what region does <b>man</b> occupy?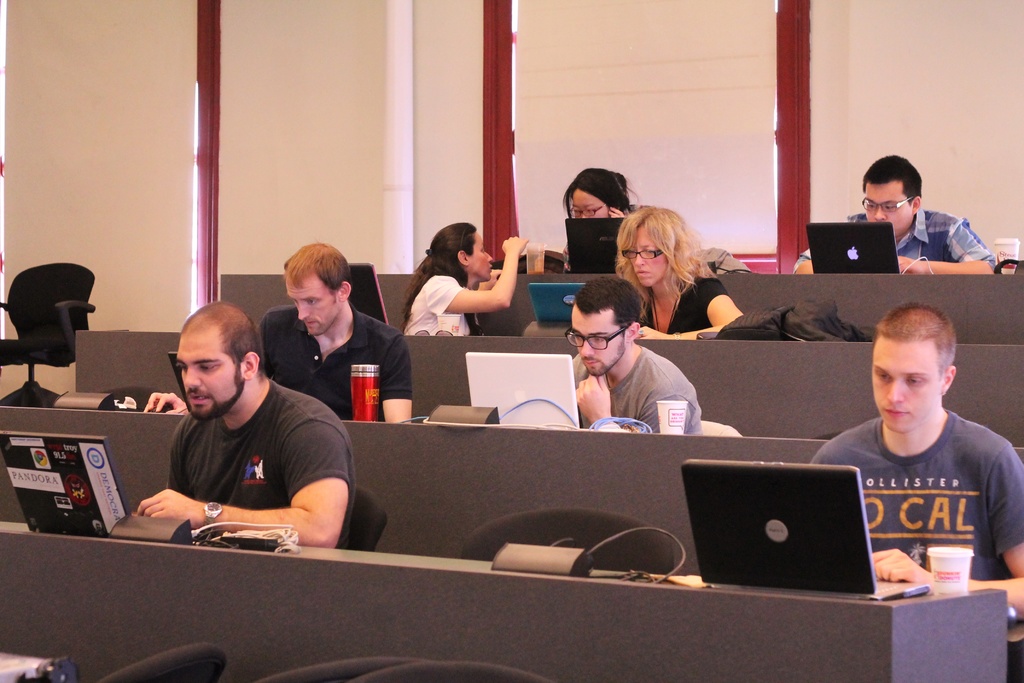
l=130, t=296, r=354, b=556.
